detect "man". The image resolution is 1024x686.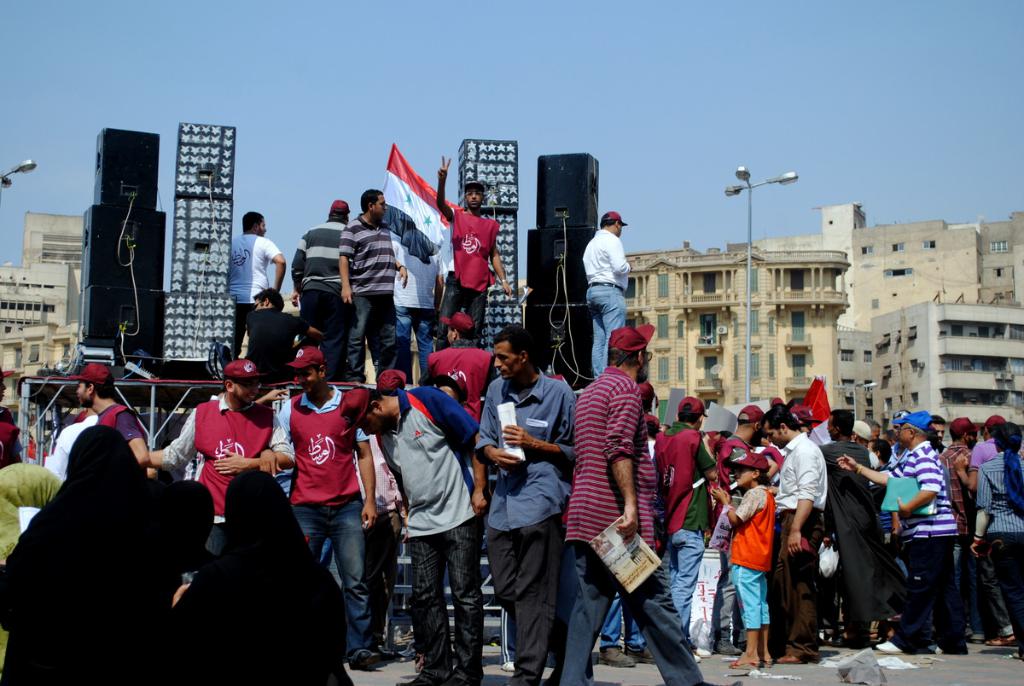
crop(336, 388, 491, 685).
